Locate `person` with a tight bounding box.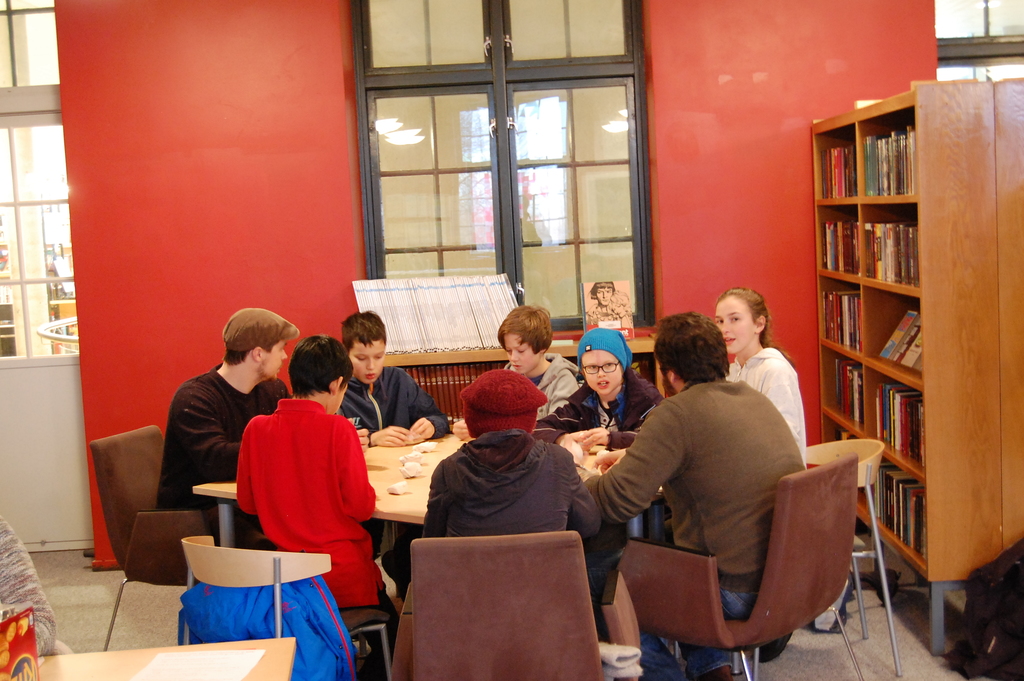
x1=0, y1=516, x2=55, y2=660.
